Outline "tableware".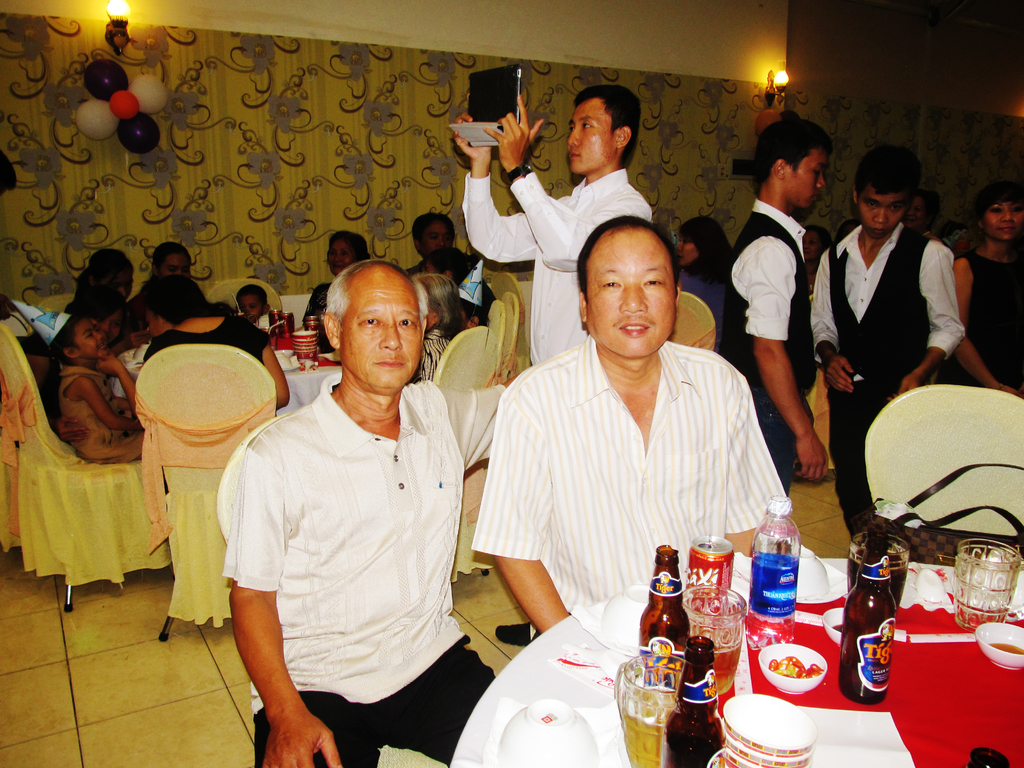
Outline: crop(484, 699, 620, 767).
